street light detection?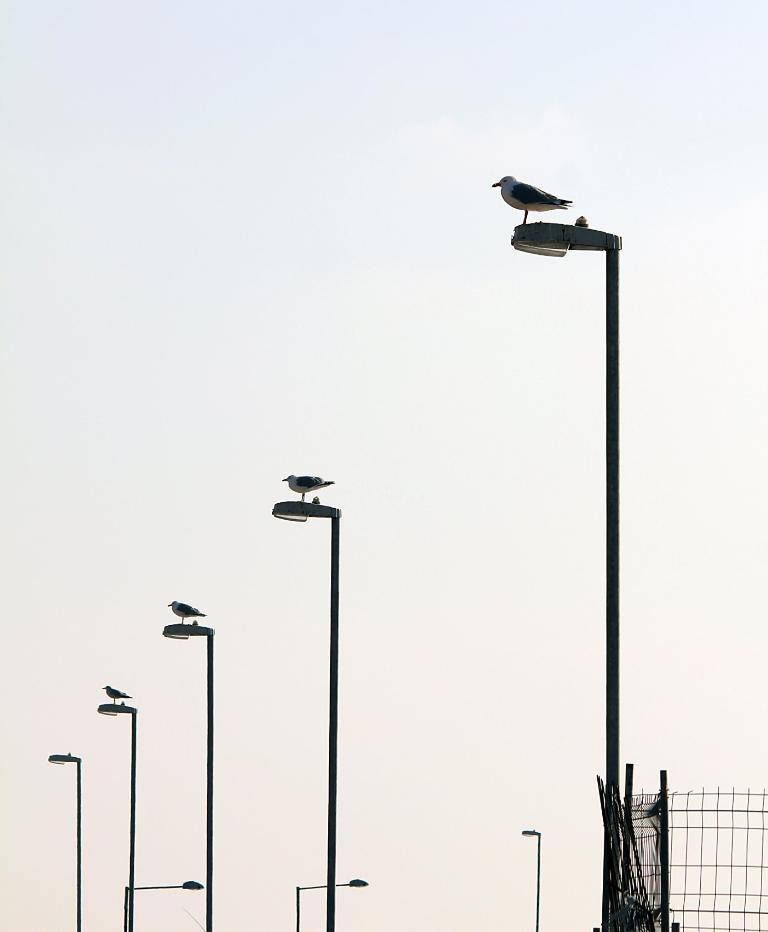
region(264, 489, 340, 928)
